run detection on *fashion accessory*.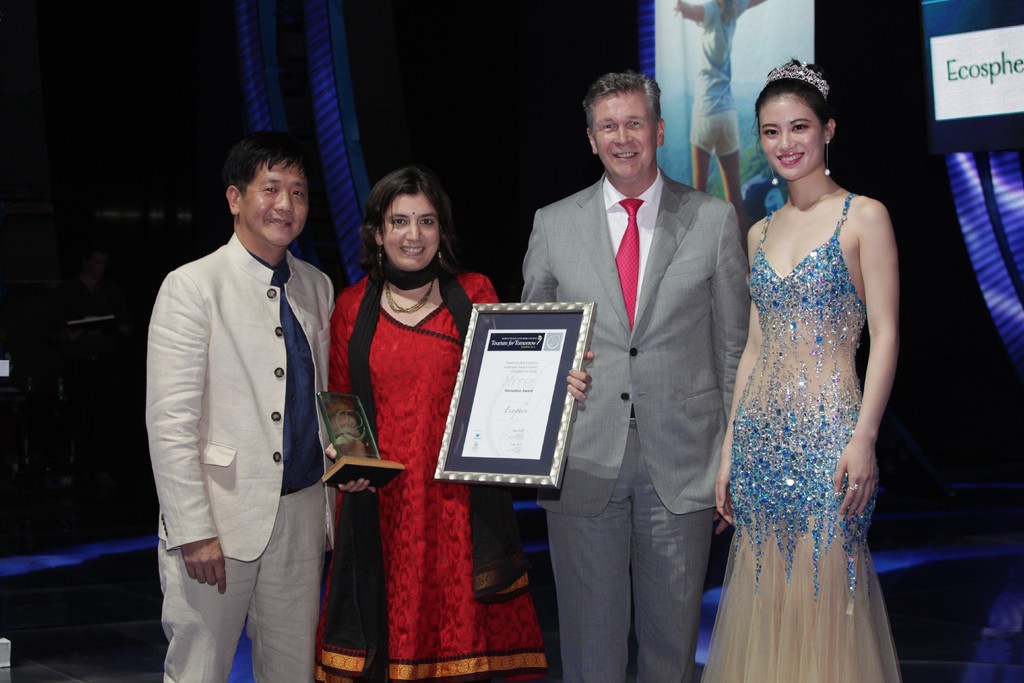
Result: 614/197/644/330.
